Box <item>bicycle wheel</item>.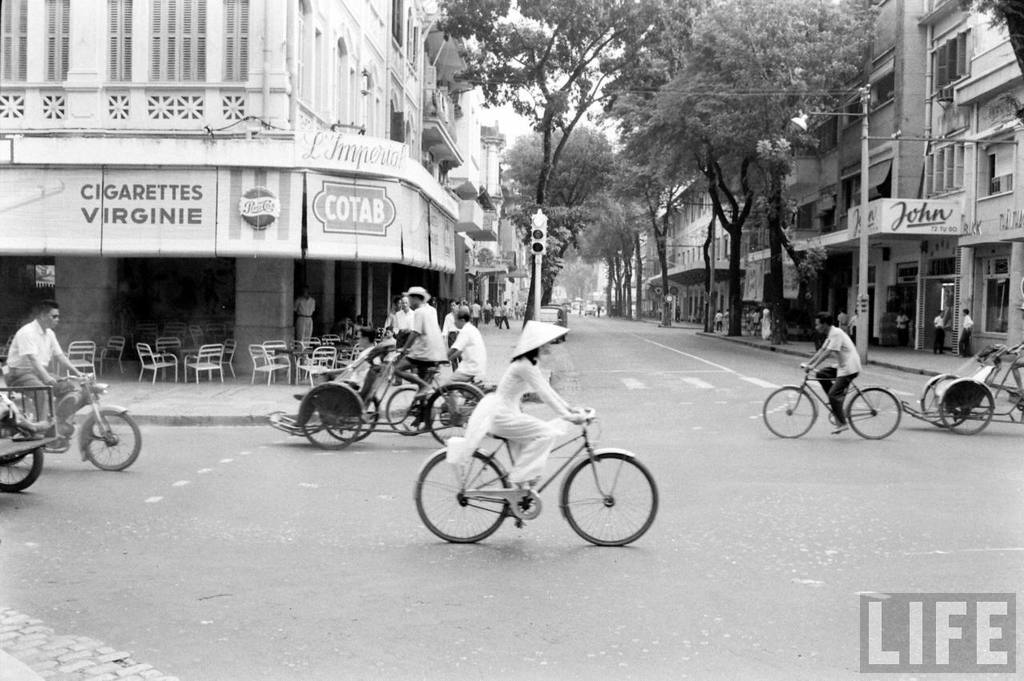
rect(846, 385, 901, 443).
